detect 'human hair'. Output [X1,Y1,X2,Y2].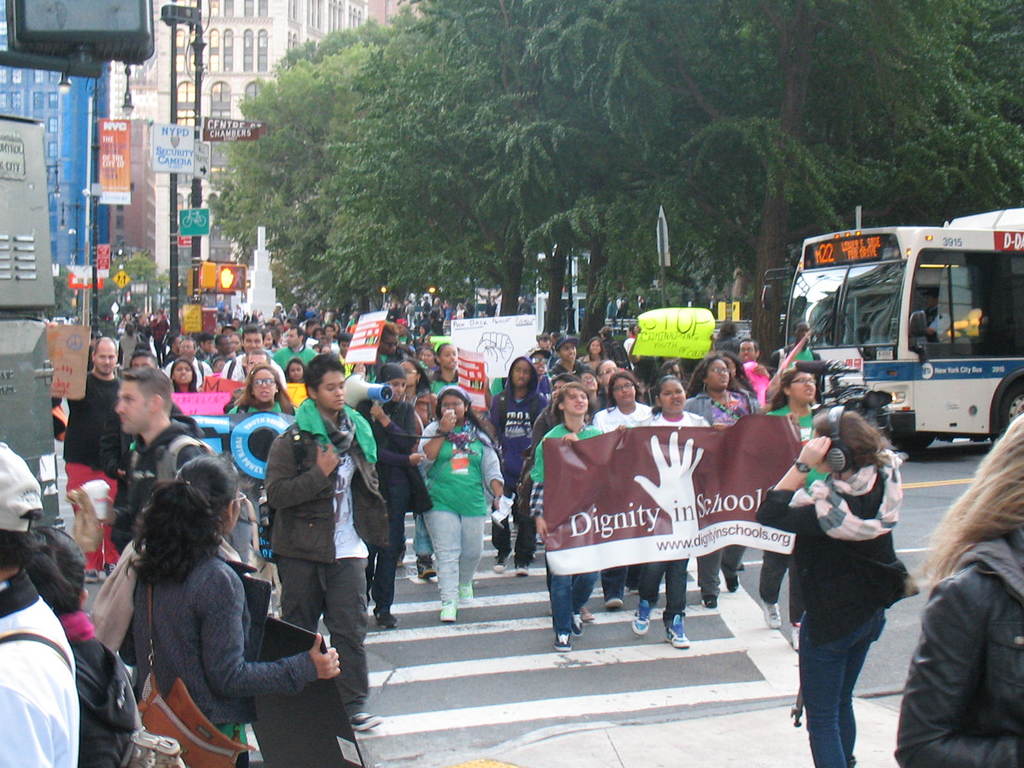
[544,383,593,426].
